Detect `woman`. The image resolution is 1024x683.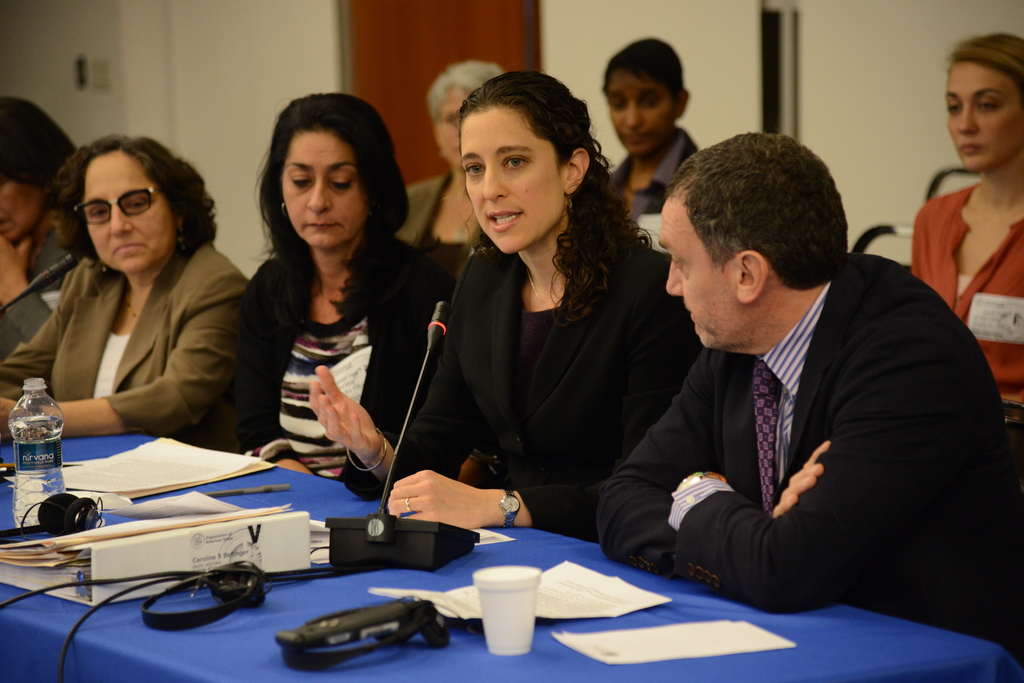
bbox=[0, 93, 87, 368].
